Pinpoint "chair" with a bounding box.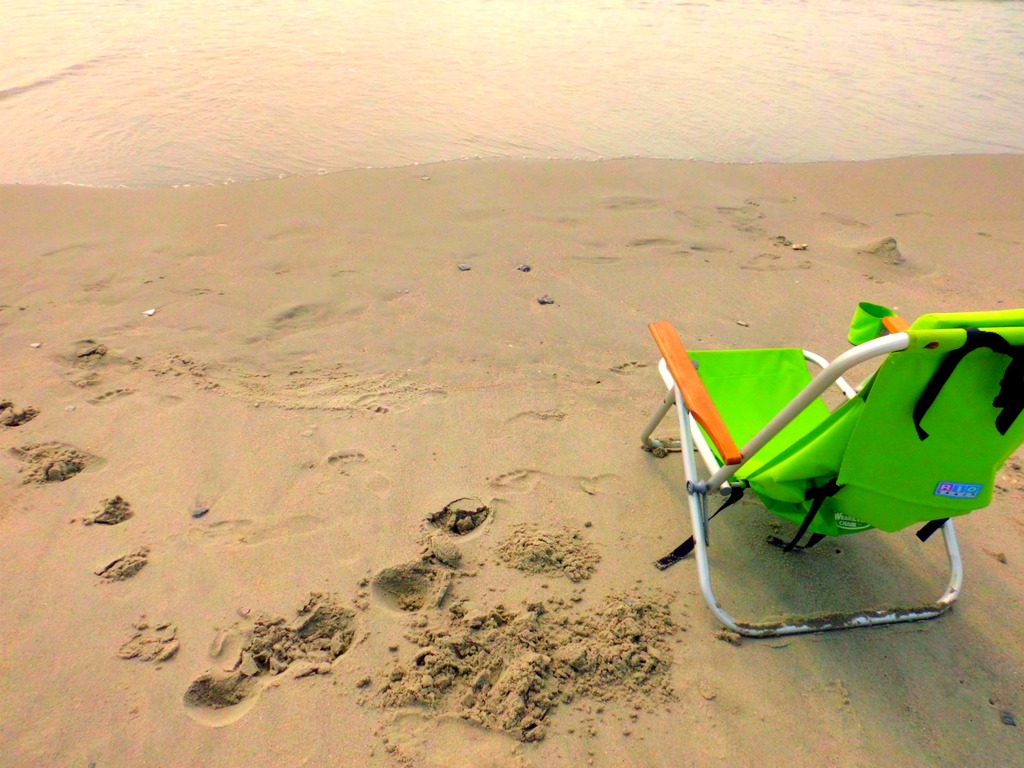
crop(629, 308, 1023, 627).
